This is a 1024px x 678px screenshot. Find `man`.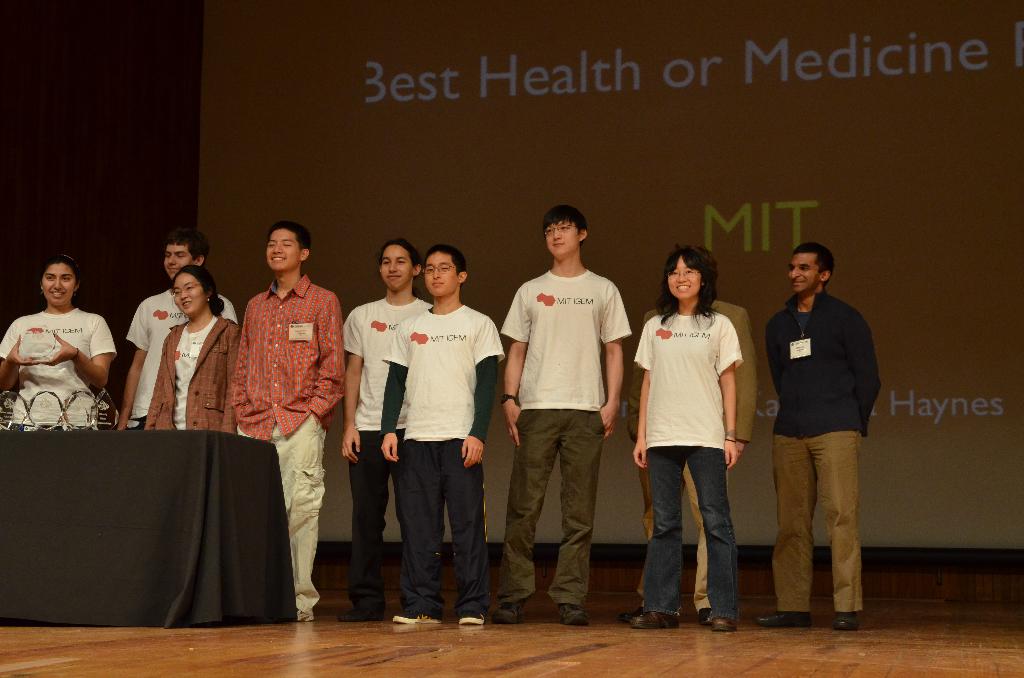
Bounding box: [x1=366, y1=243, x2=495, y2=618].
